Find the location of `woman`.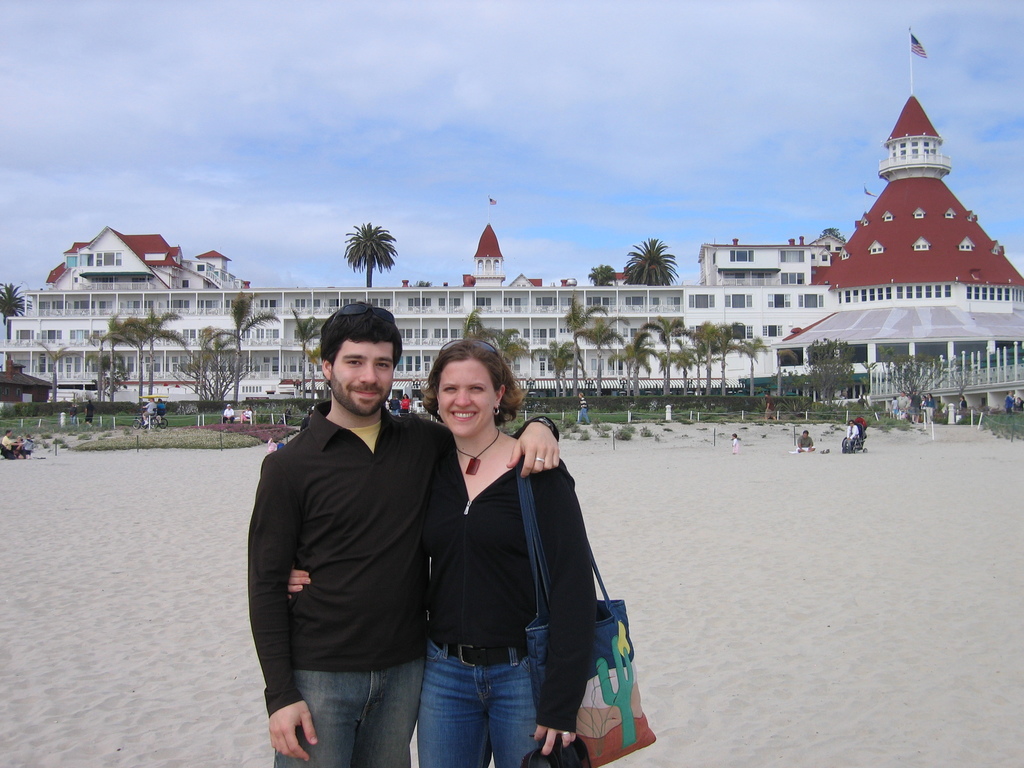
Location: <bbox>239, 403, 253, 424</bbox>.
